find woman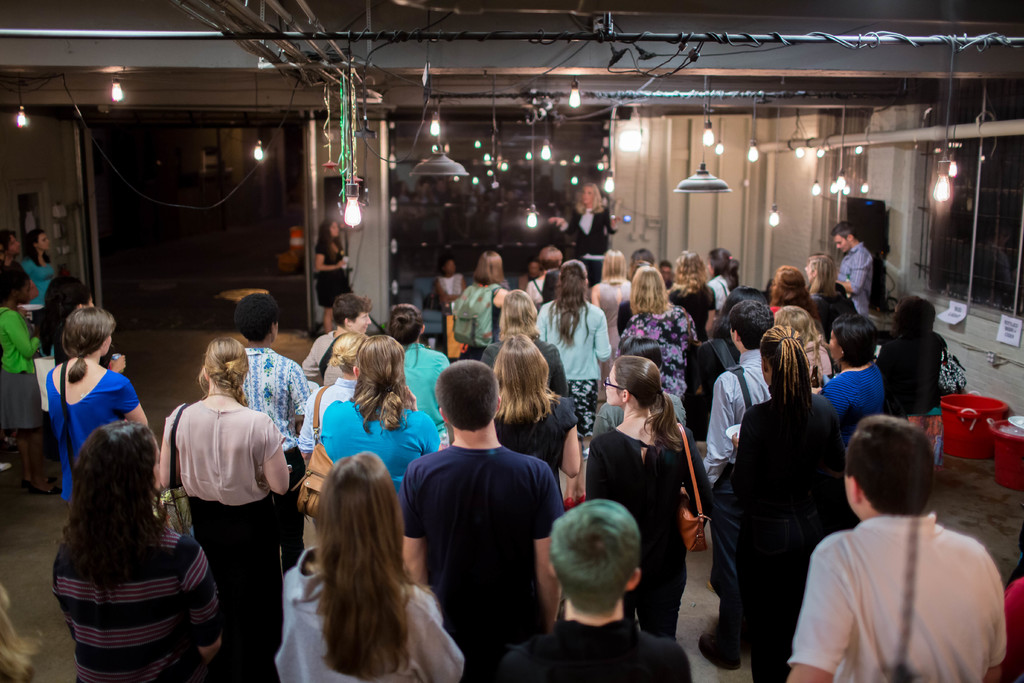
[817, 313, 884, 439]
